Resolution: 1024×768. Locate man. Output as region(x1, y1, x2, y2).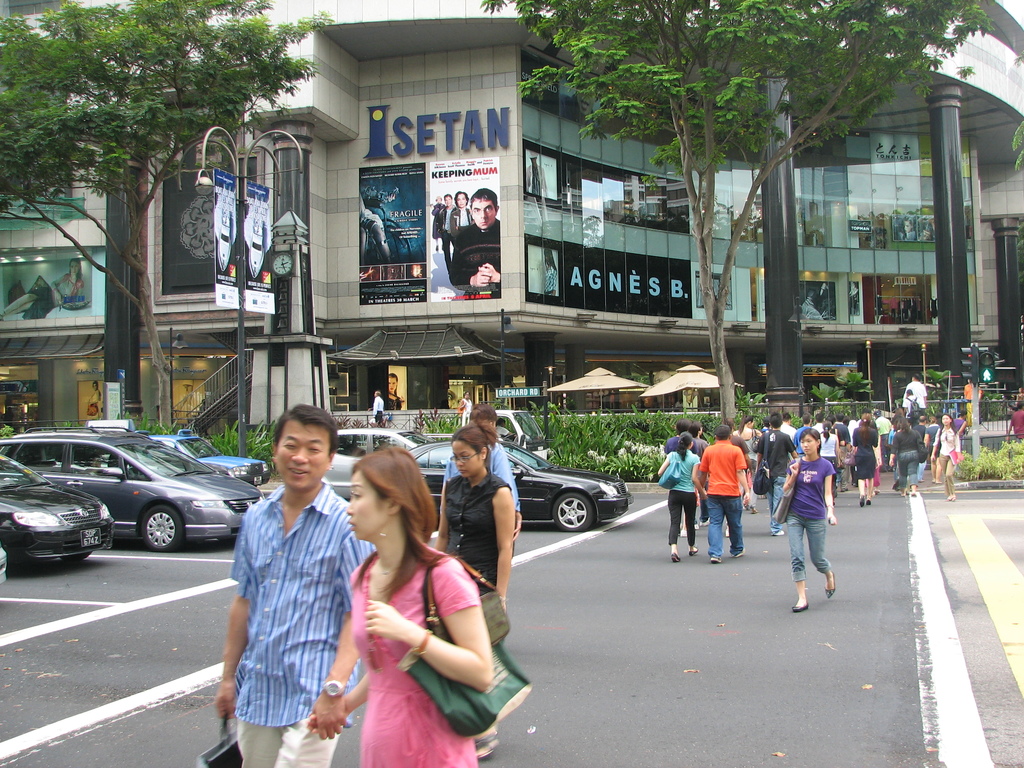
region(721, 417, 750, 453).
